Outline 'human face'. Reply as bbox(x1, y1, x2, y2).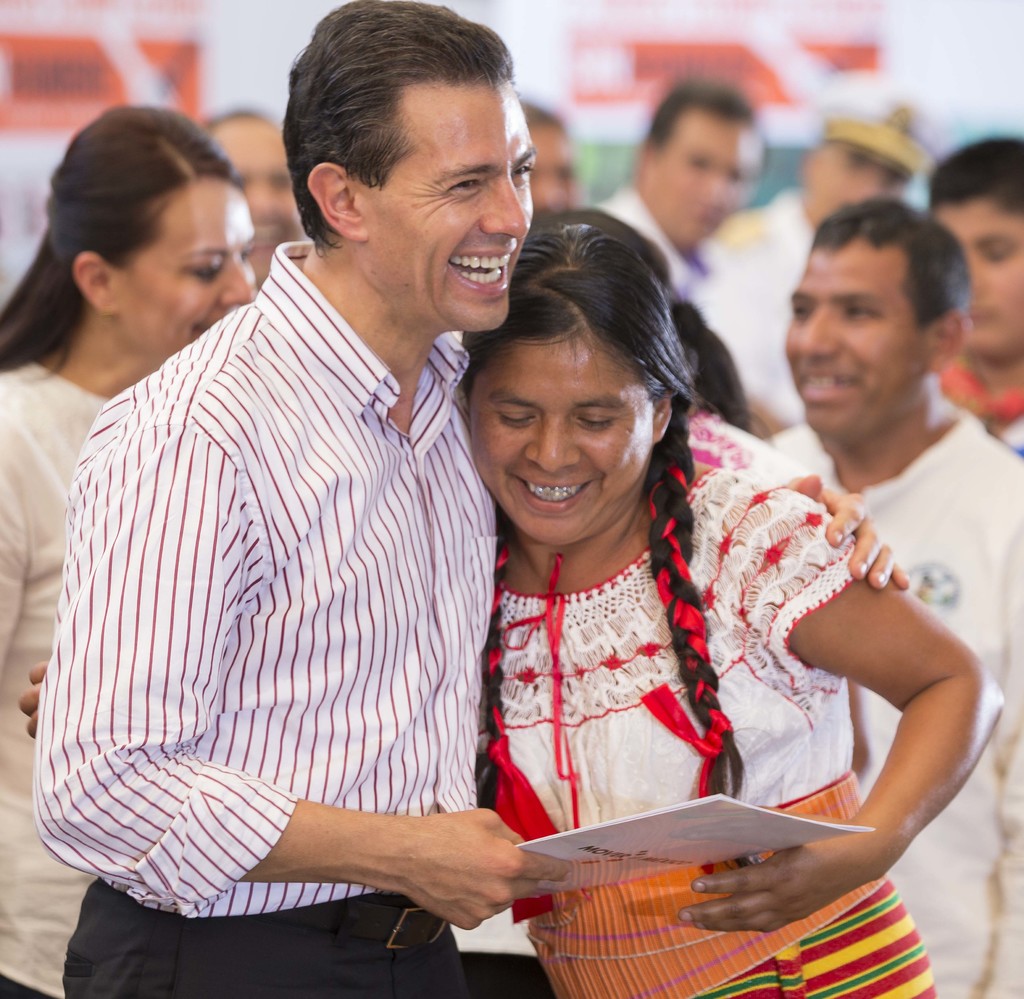
bbox(111, 179, 259, 368).
